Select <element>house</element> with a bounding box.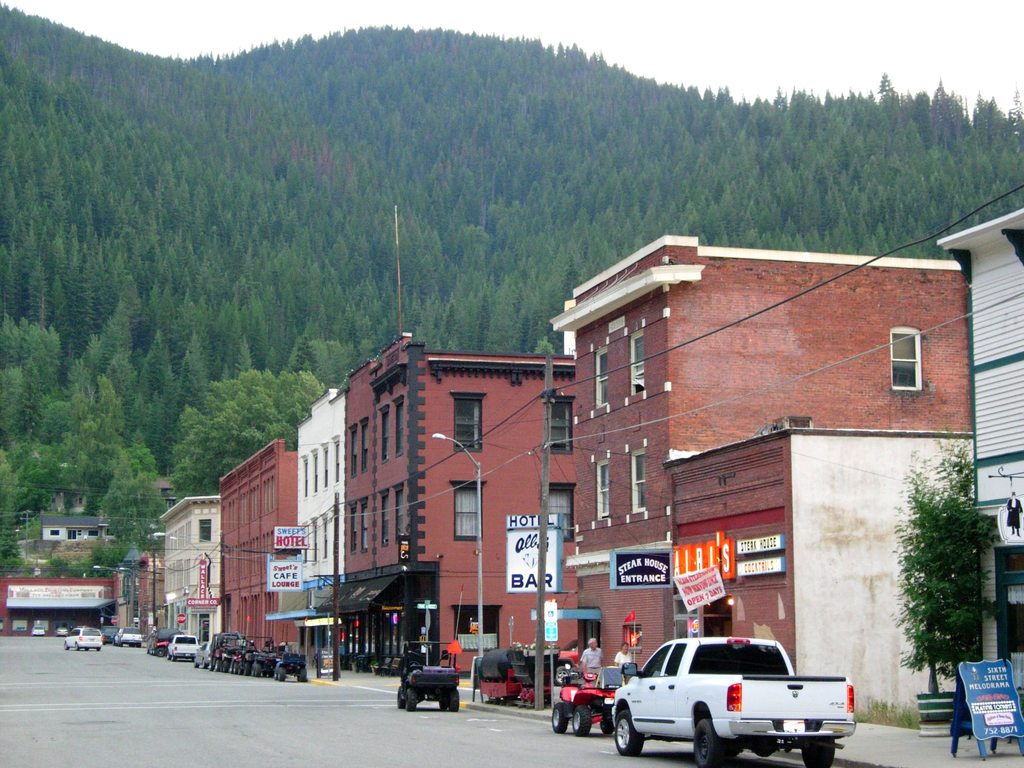
<box>973,207,1023,628</box>.
